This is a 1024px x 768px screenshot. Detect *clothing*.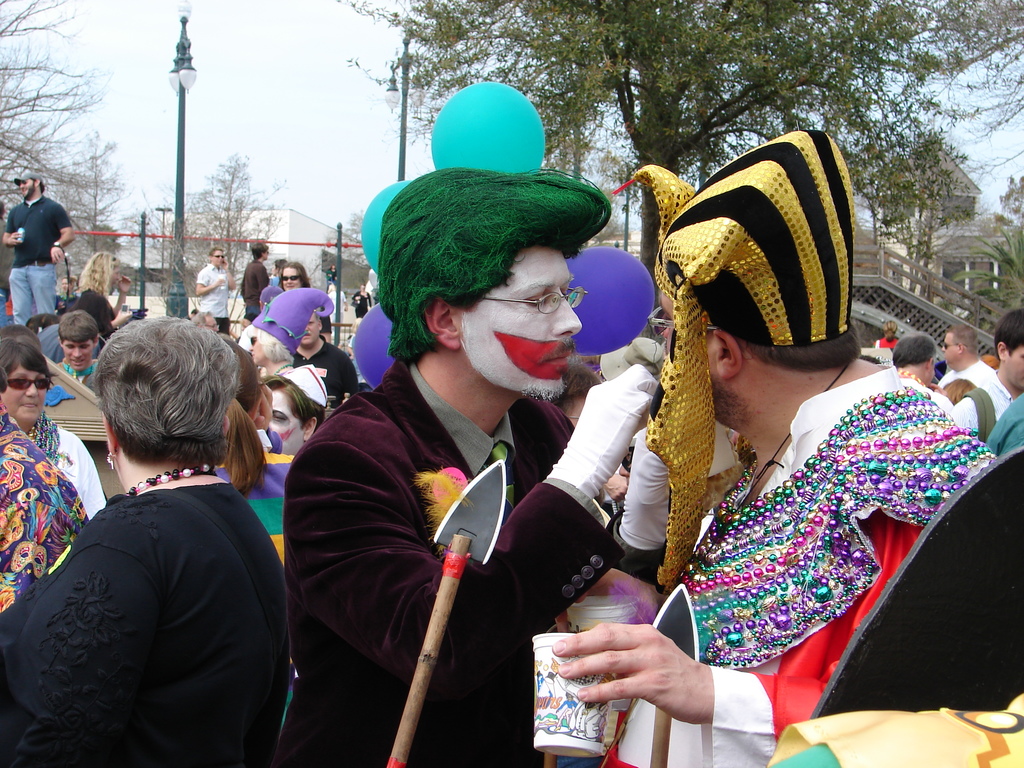
287, 333, 360, 416.
